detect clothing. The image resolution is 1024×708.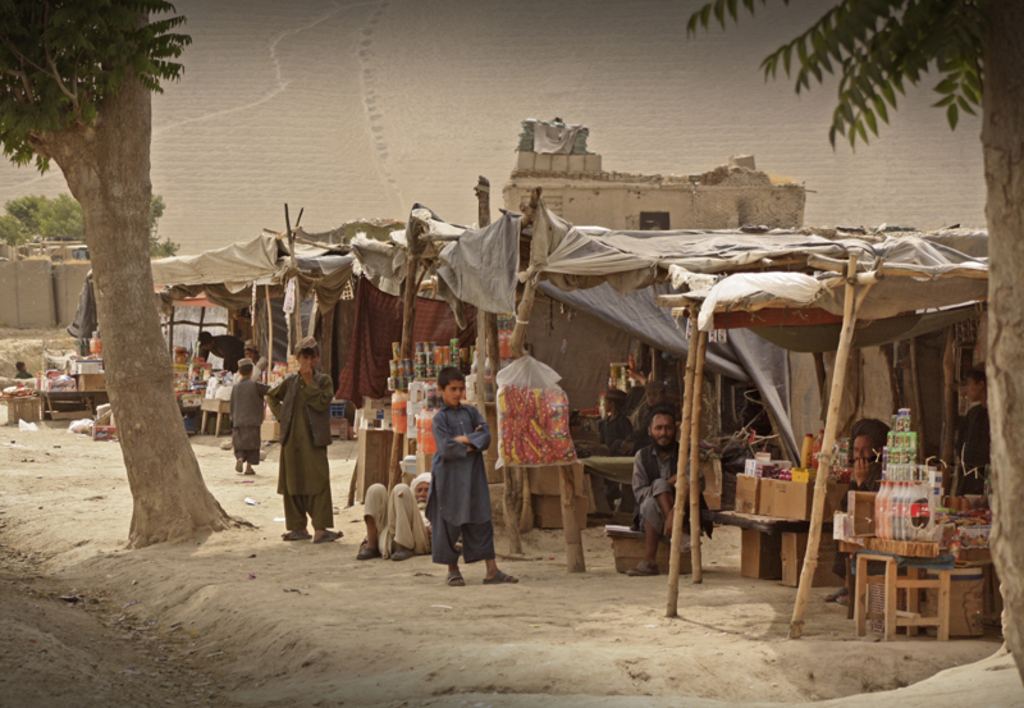
pyautogui.locateOnScreen(955, 406, 995, 494).
